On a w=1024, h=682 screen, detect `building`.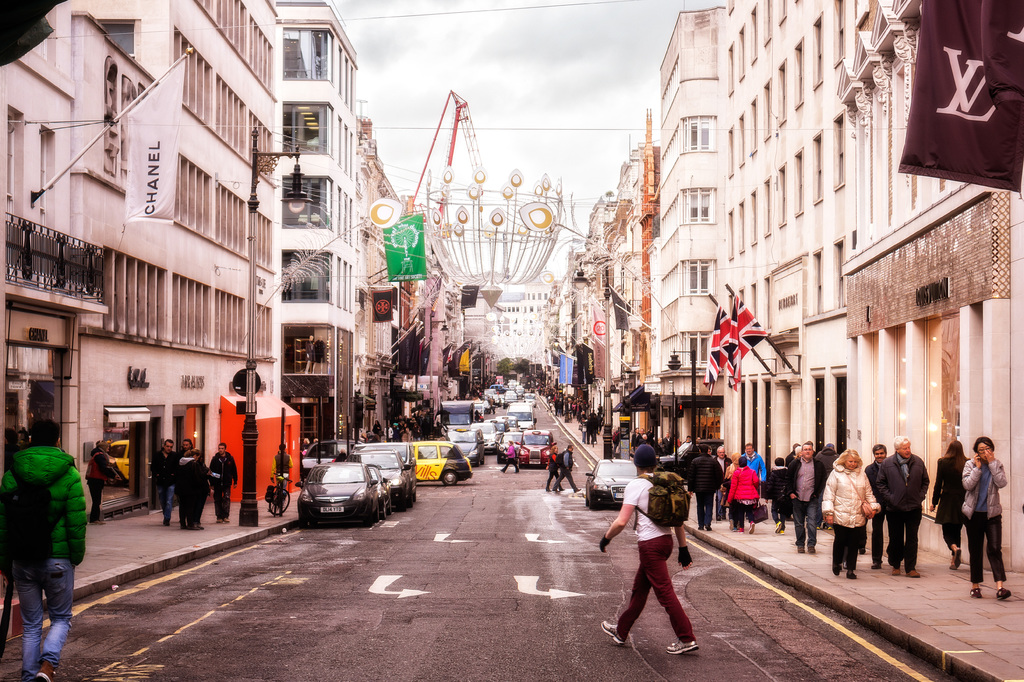
[0,0,282,543].
